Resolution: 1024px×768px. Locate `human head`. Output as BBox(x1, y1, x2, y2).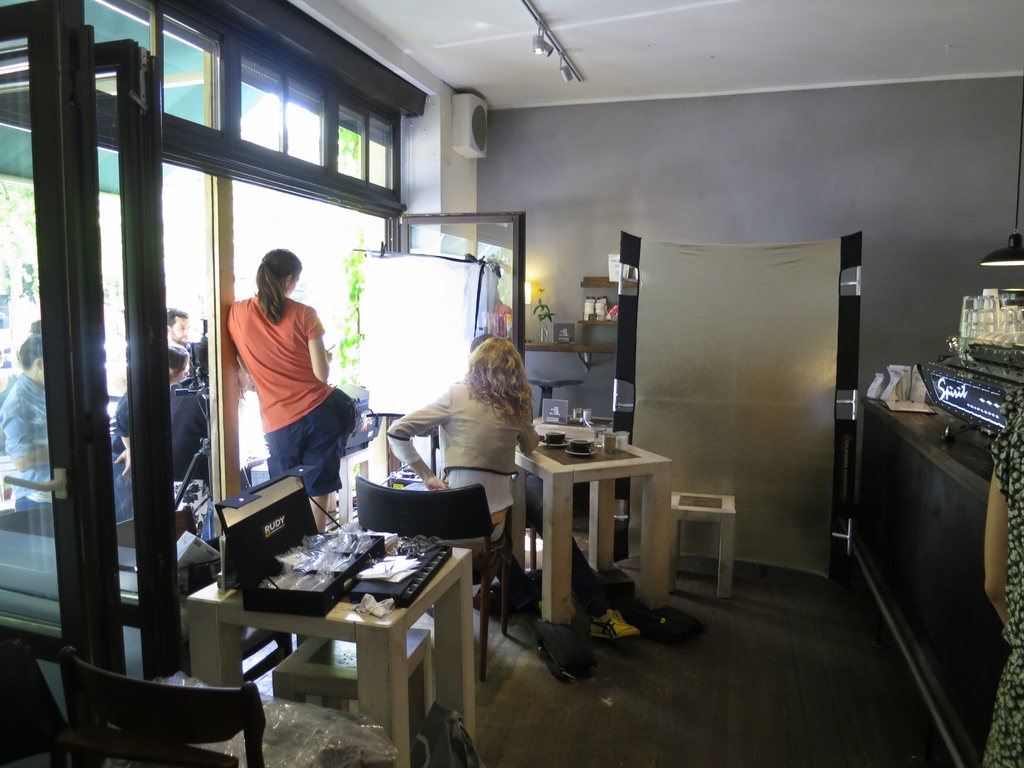
BBox(166, 307, 191, 346).
